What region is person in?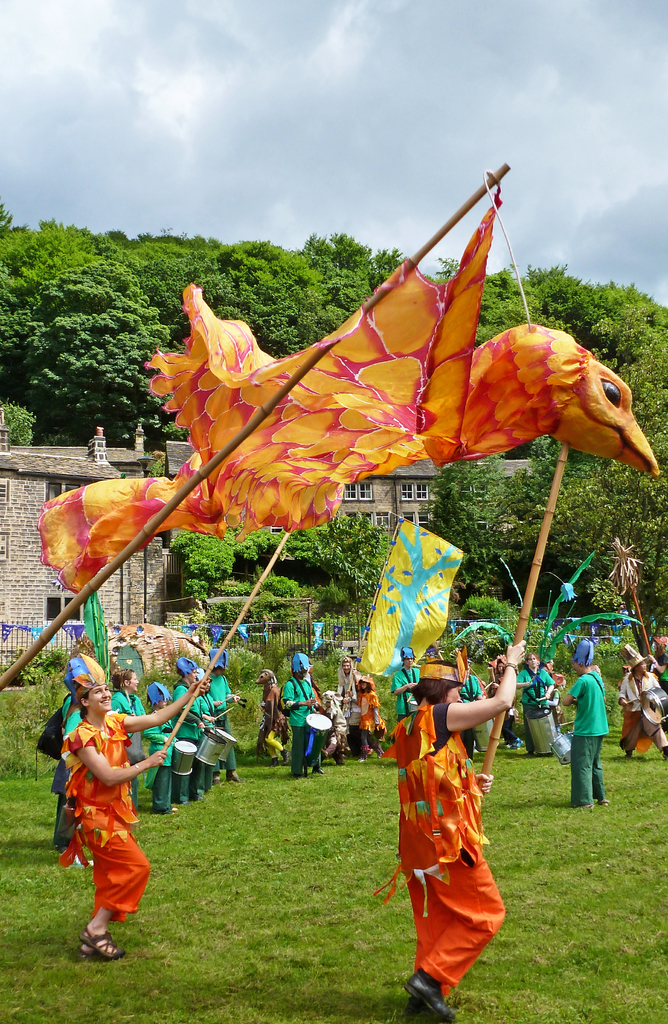
[left=36, top=689, right=83, bottom=854].
